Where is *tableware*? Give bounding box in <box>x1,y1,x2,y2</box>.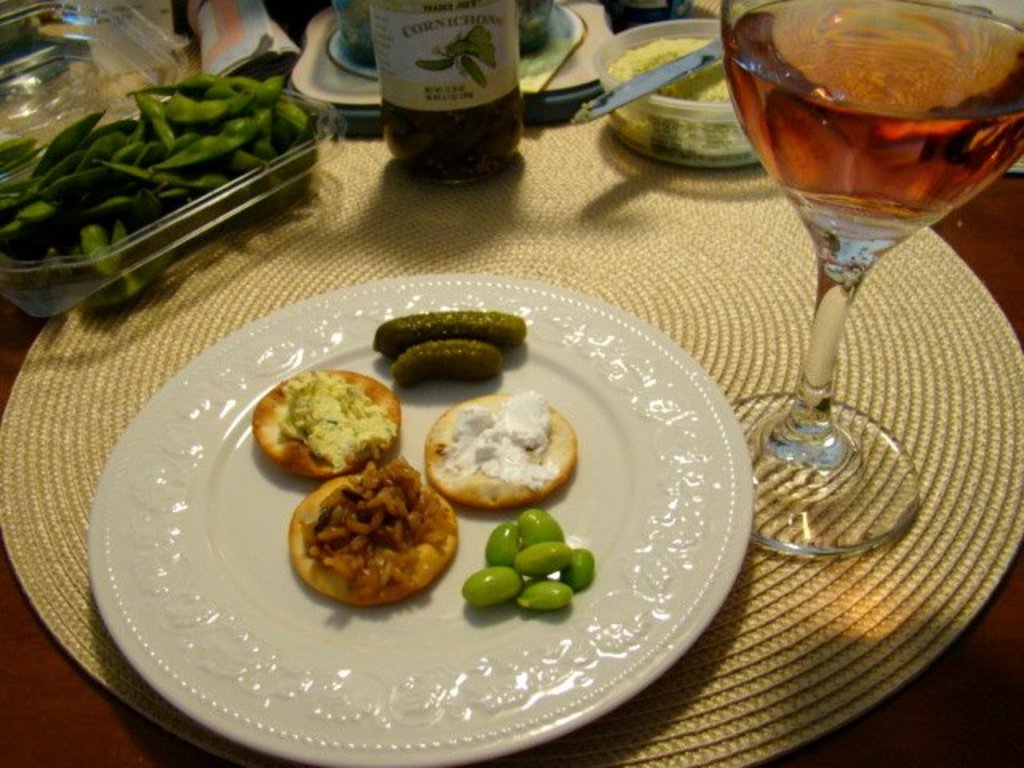
<box>712,5,1018,563</box>.
